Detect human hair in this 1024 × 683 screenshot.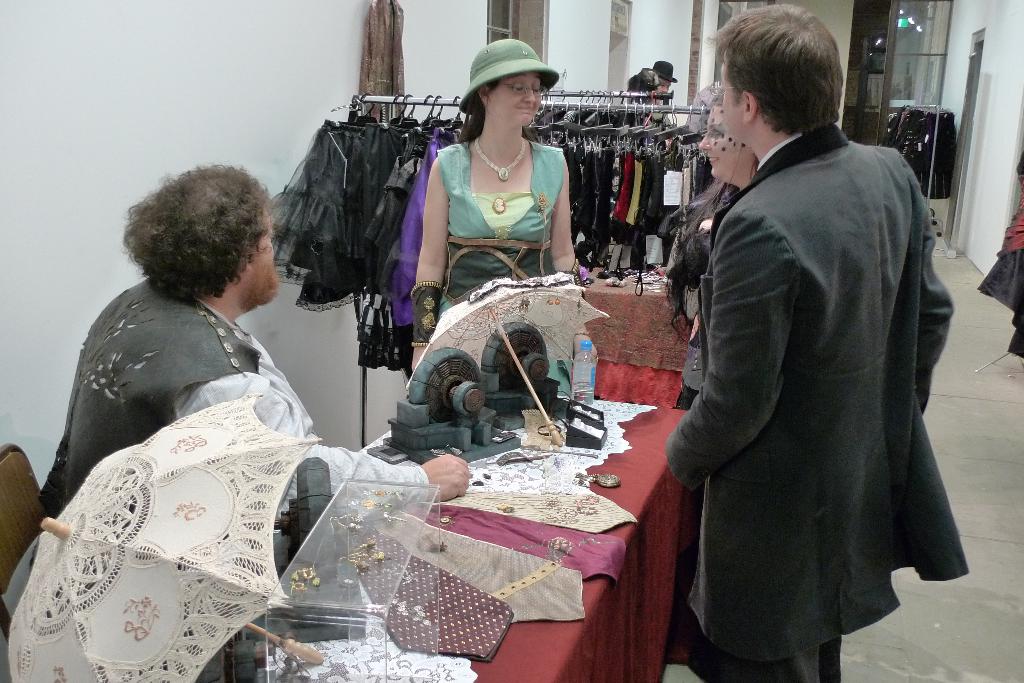
Detection: (118, 161, 273, 305).
